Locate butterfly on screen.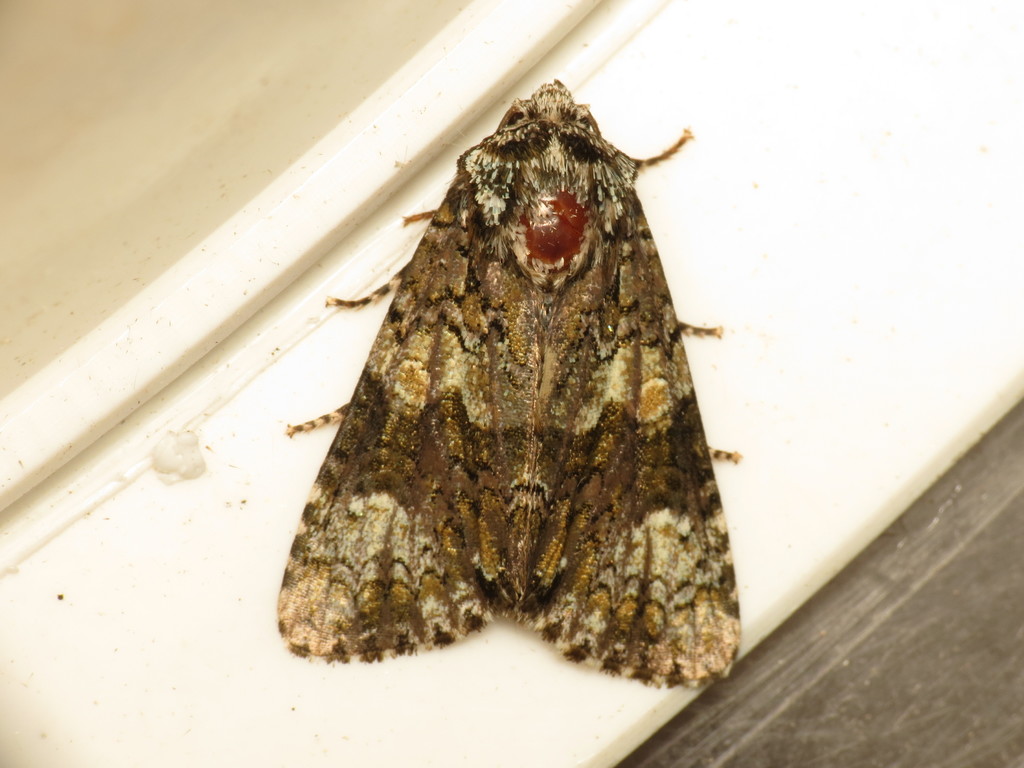
On screen at 277:103:771:677.
